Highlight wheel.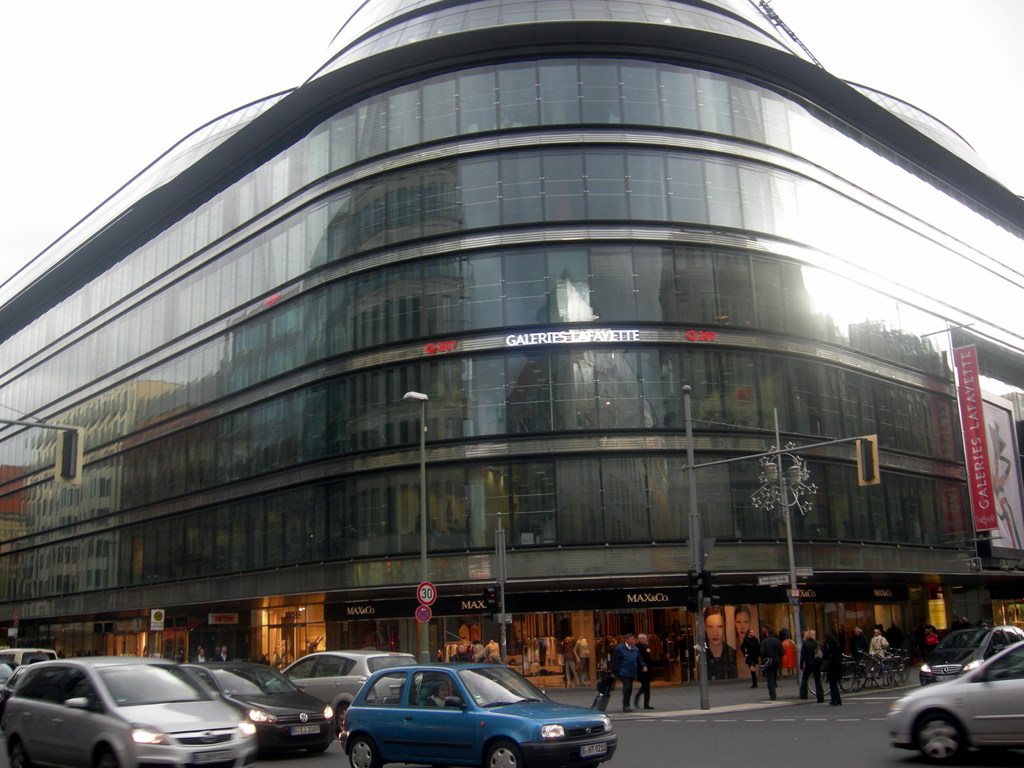
Highlighted region: <bbox>331, 698, 362, 716</bbox>.
